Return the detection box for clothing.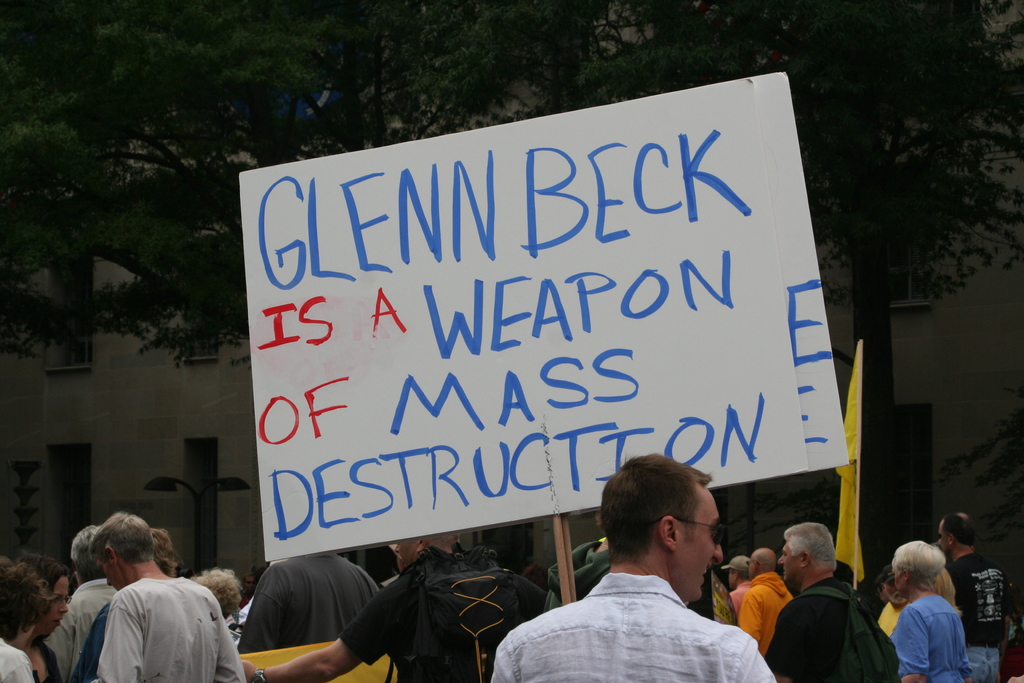
select_region(231, 559, 385, 682).
